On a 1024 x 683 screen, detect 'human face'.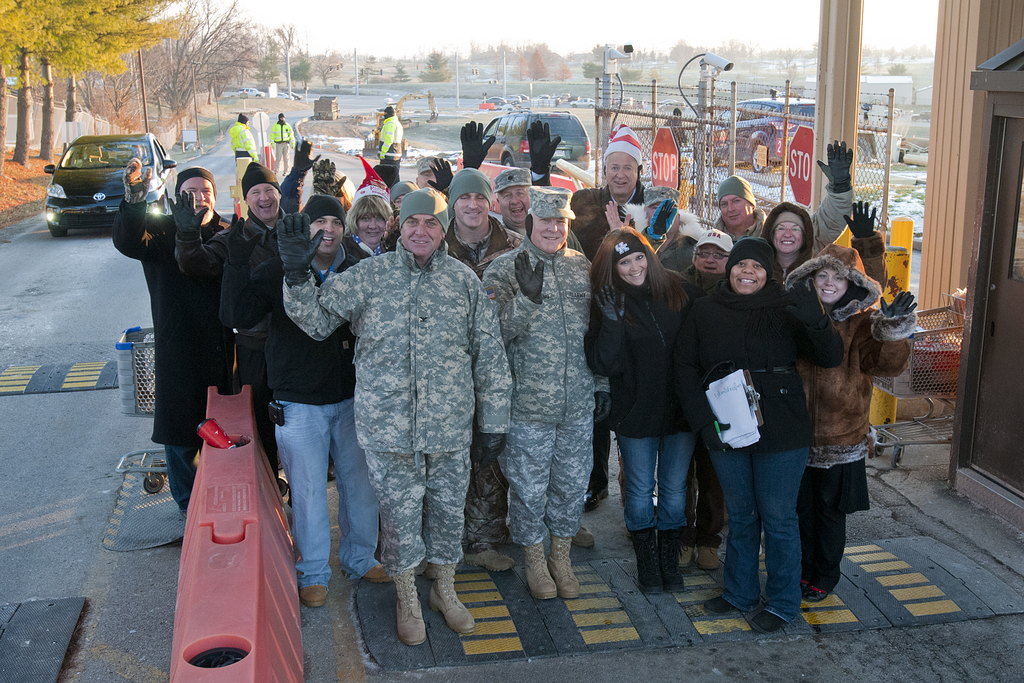
694, 246, 729, 272.
